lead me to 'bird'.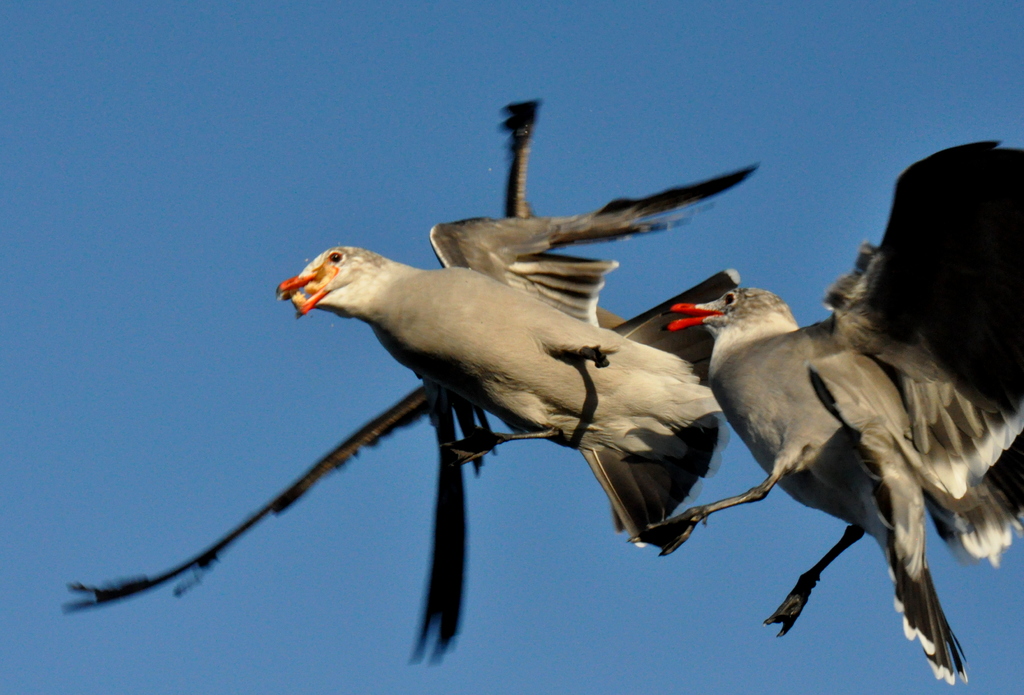
Lead to locate(689, 267, 997, 663).
